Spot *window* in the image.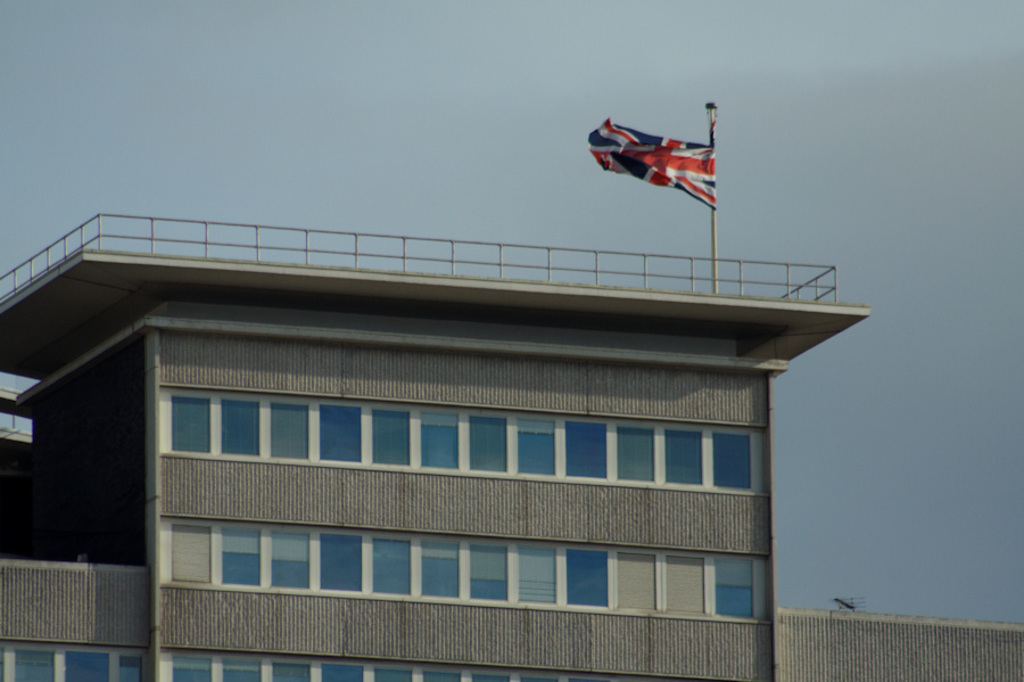
*window* found at <bbox>156, 507, 776, 628</bbox>.
